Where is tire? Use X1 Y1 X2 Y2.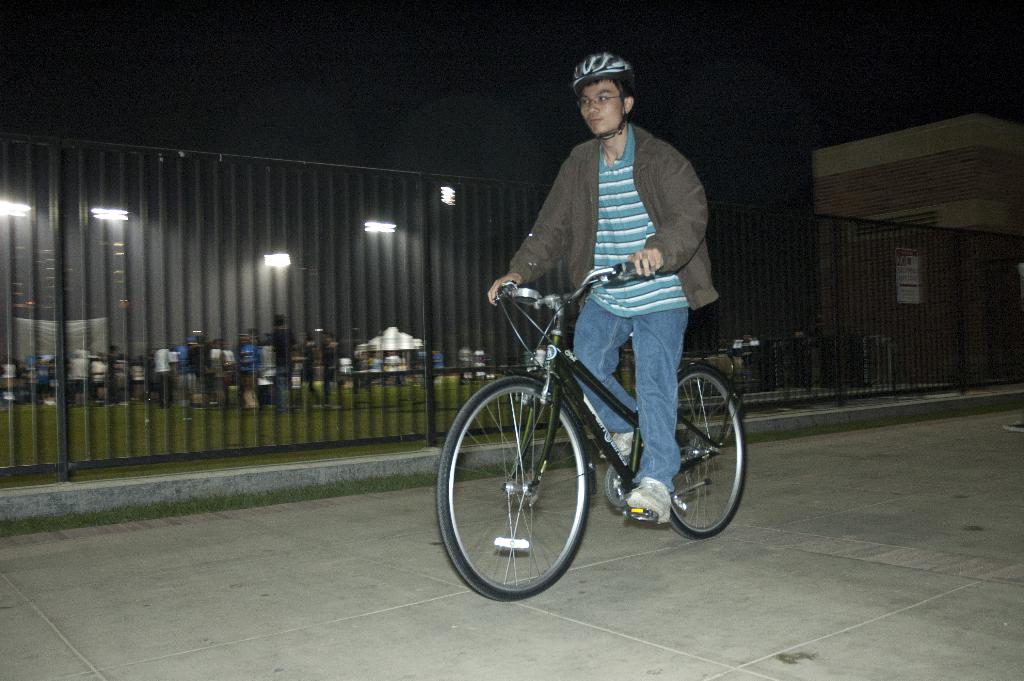
664 367 748 539.
